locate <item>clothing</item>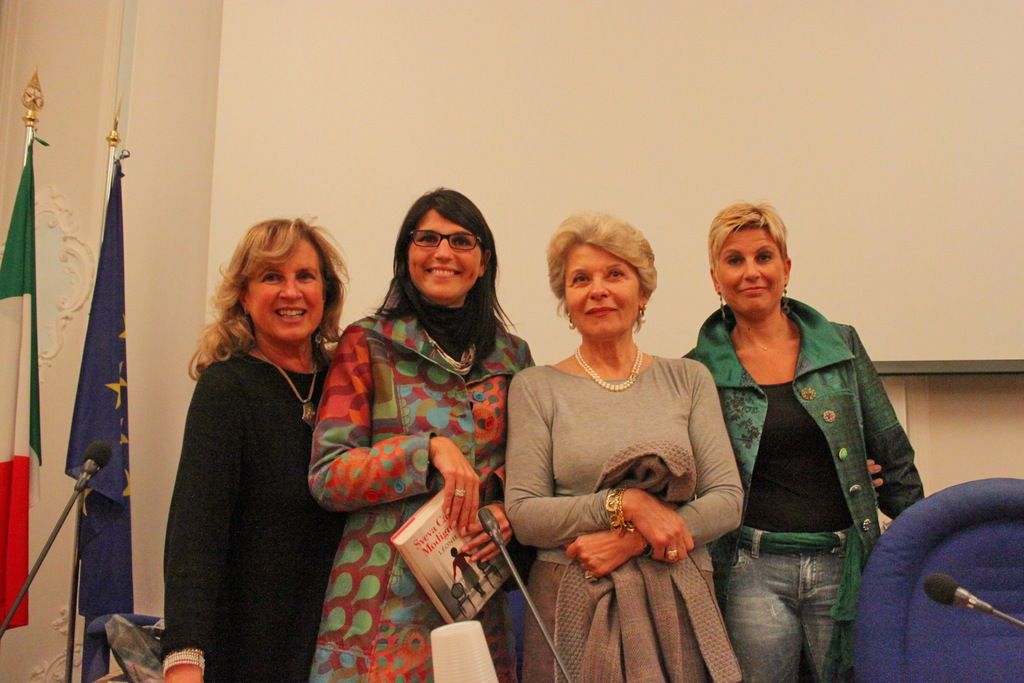
region(523, 340, 749, 682)
